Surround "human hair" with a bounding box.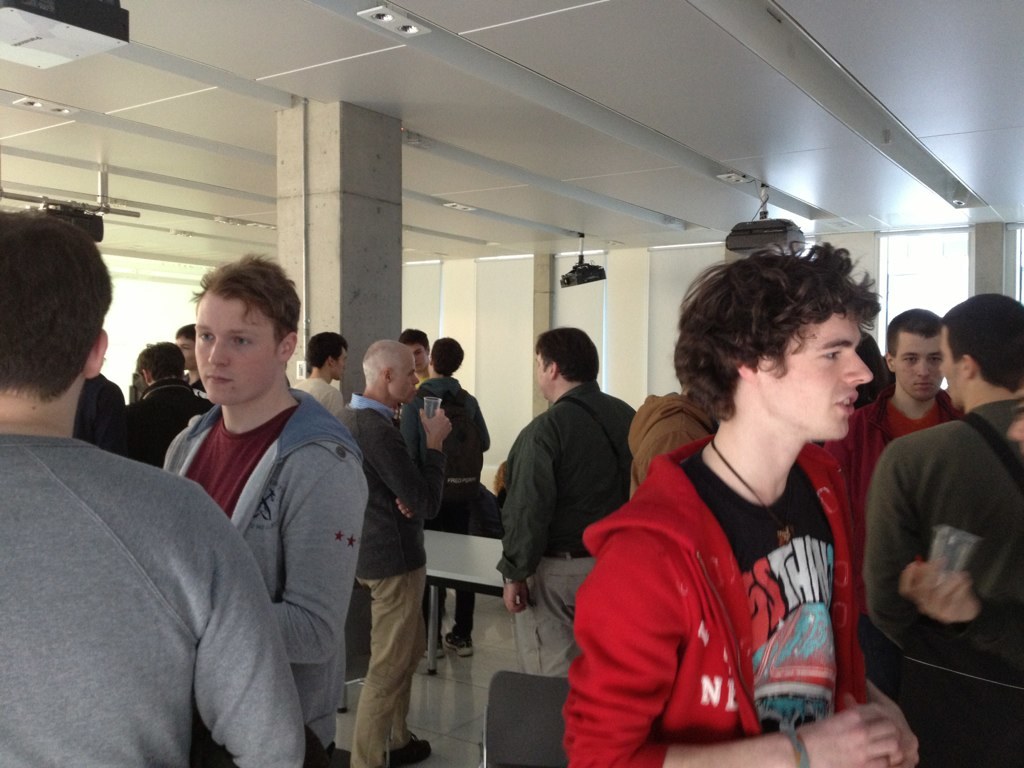
box=[133, 334, 182, 379].
